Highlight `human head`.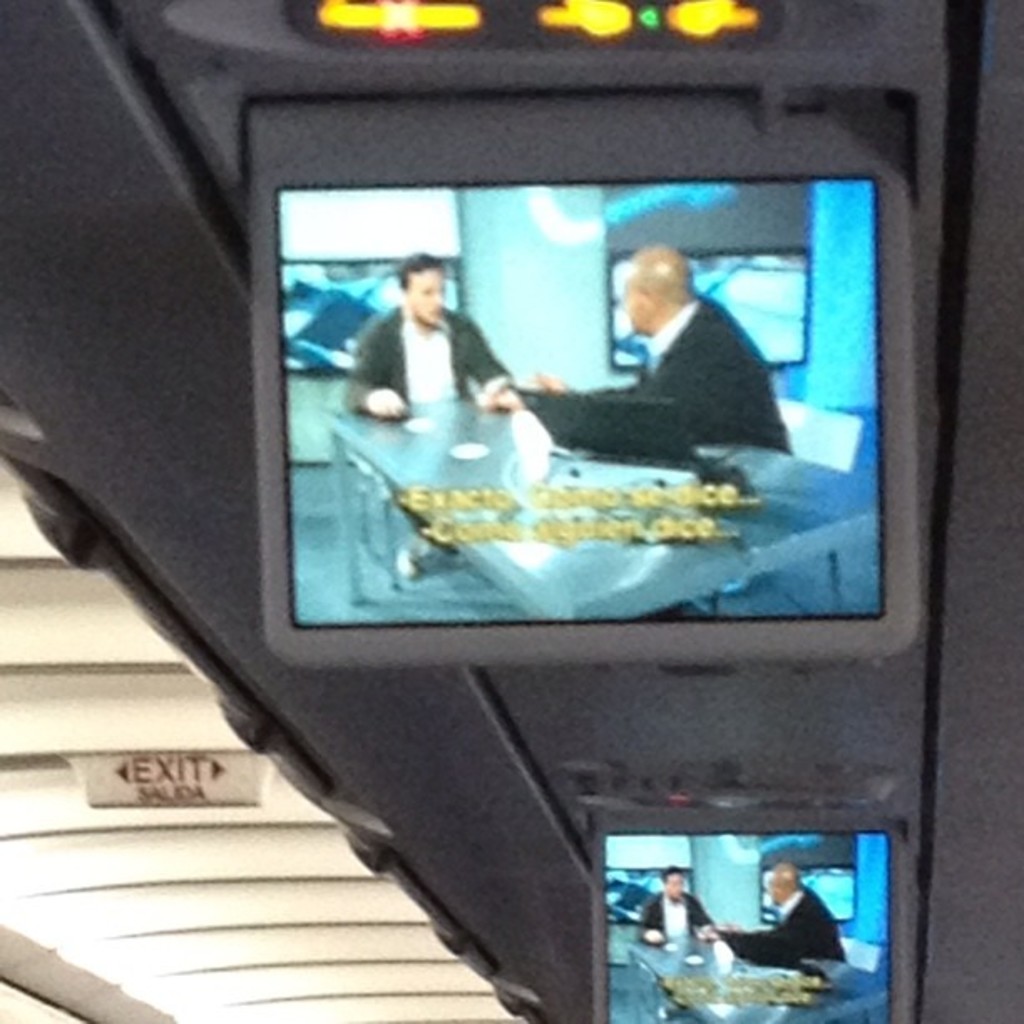
Highlighted region: box=[624, 239, 726, 333].
